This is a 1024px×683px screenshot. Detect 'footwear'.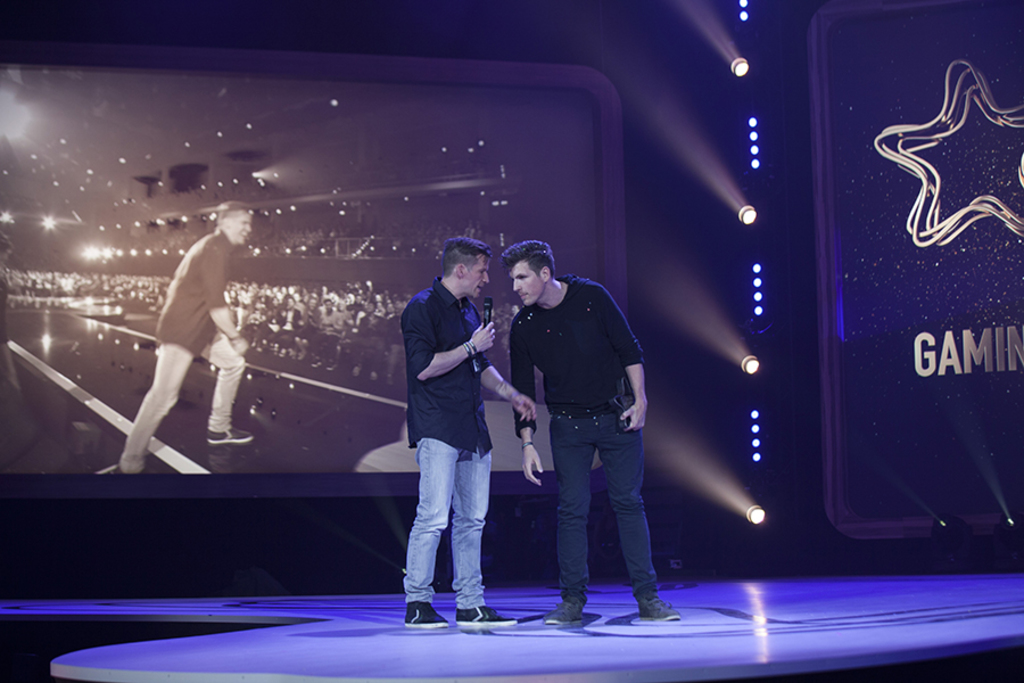
[405, 602, 445, 627].
